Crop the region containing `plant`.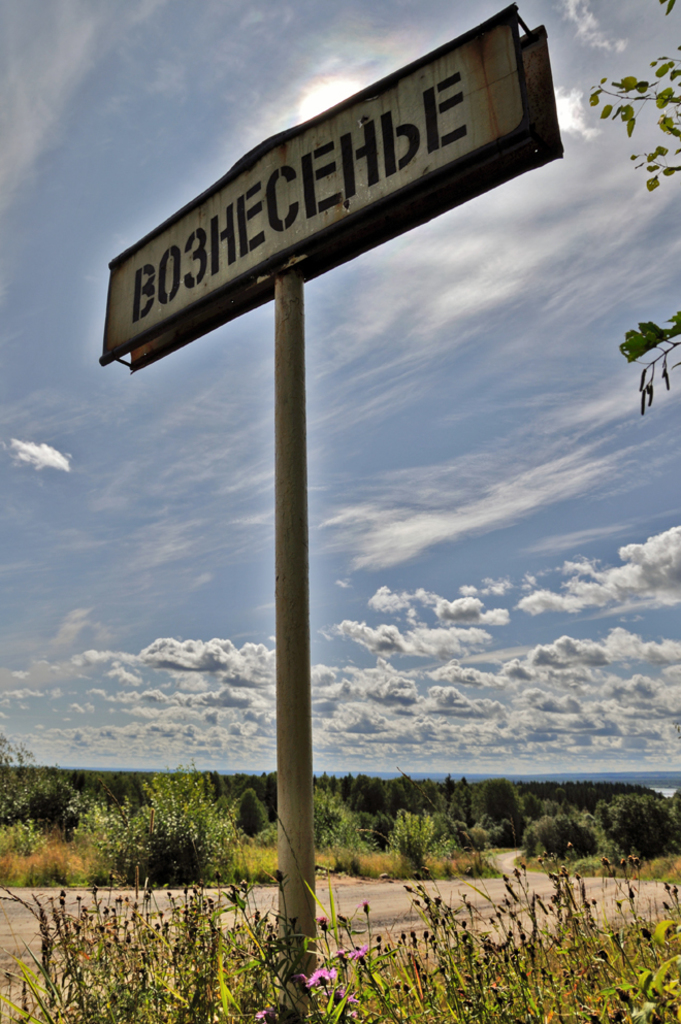
Crop region: (522,811,617,867).
